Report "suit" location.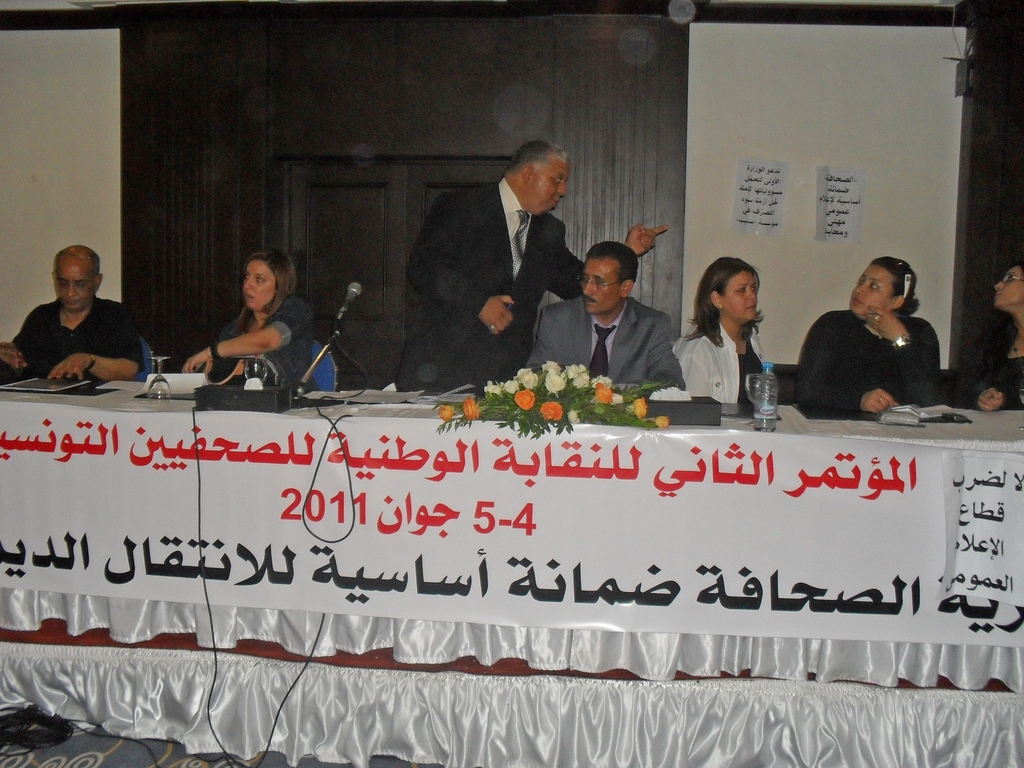
Report: 523, 291, 686, 392.
